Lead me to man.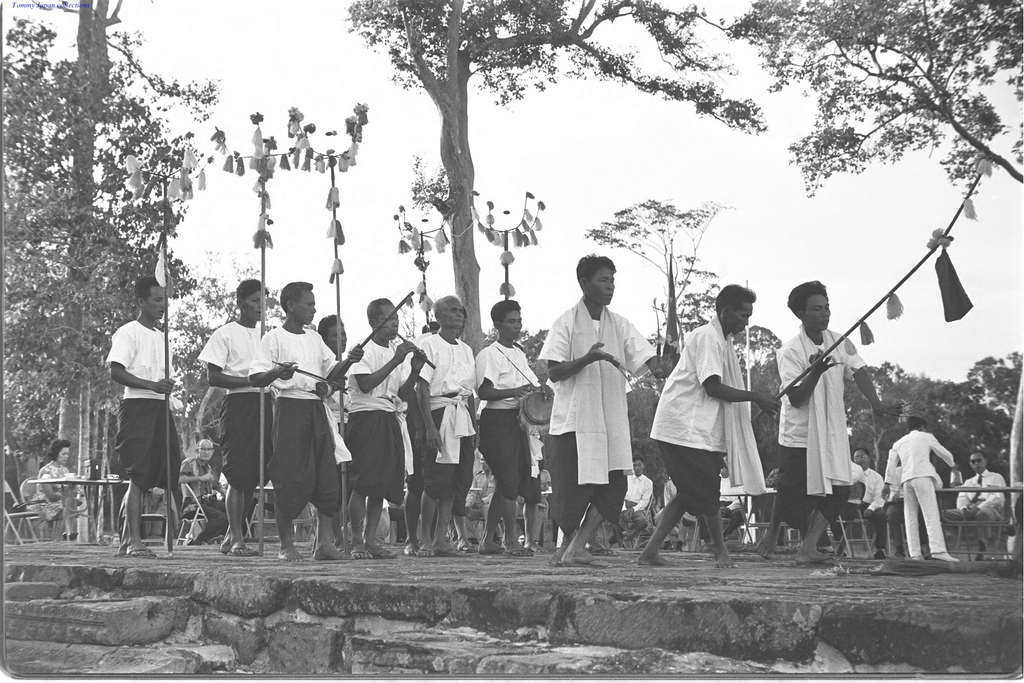
Lead to bbox=[194, 277, 278, 557].
